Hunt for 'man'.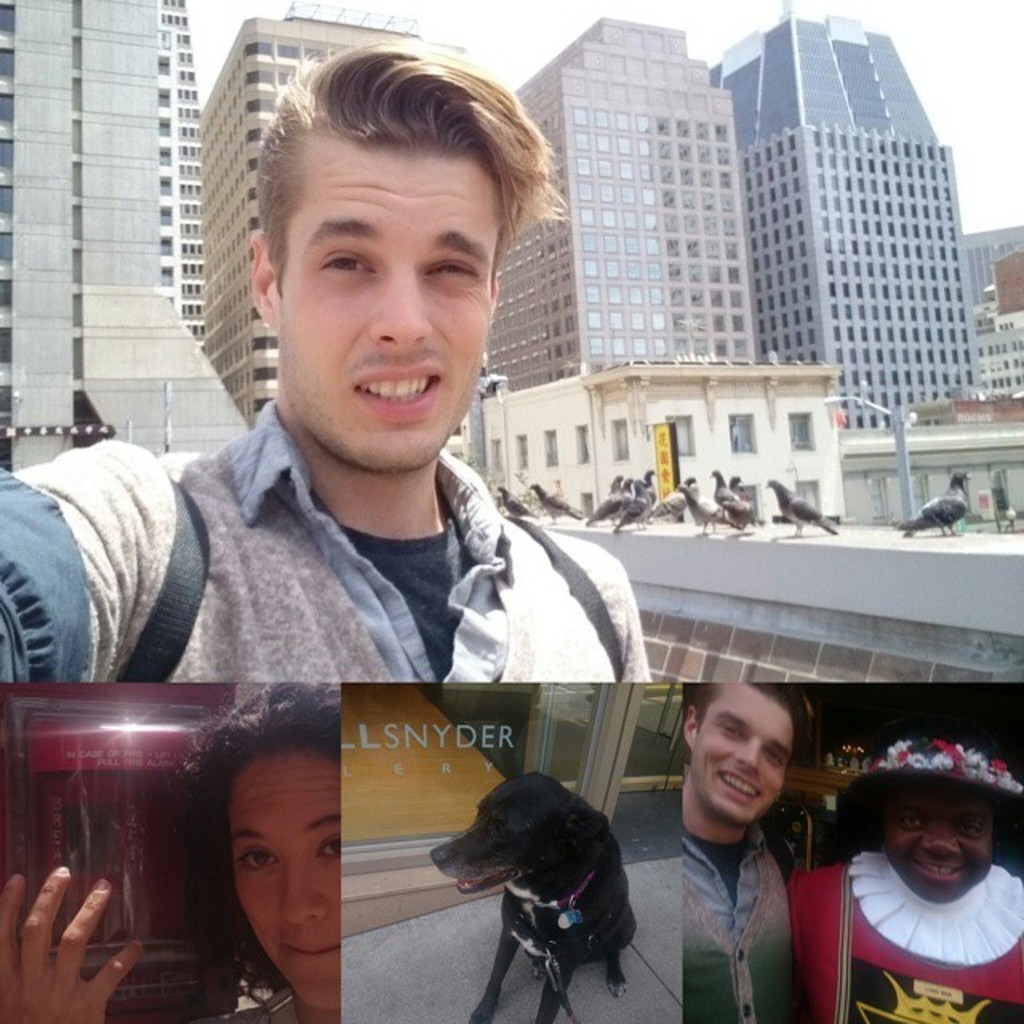
Hunted down at 0, 27, 662, 680.
